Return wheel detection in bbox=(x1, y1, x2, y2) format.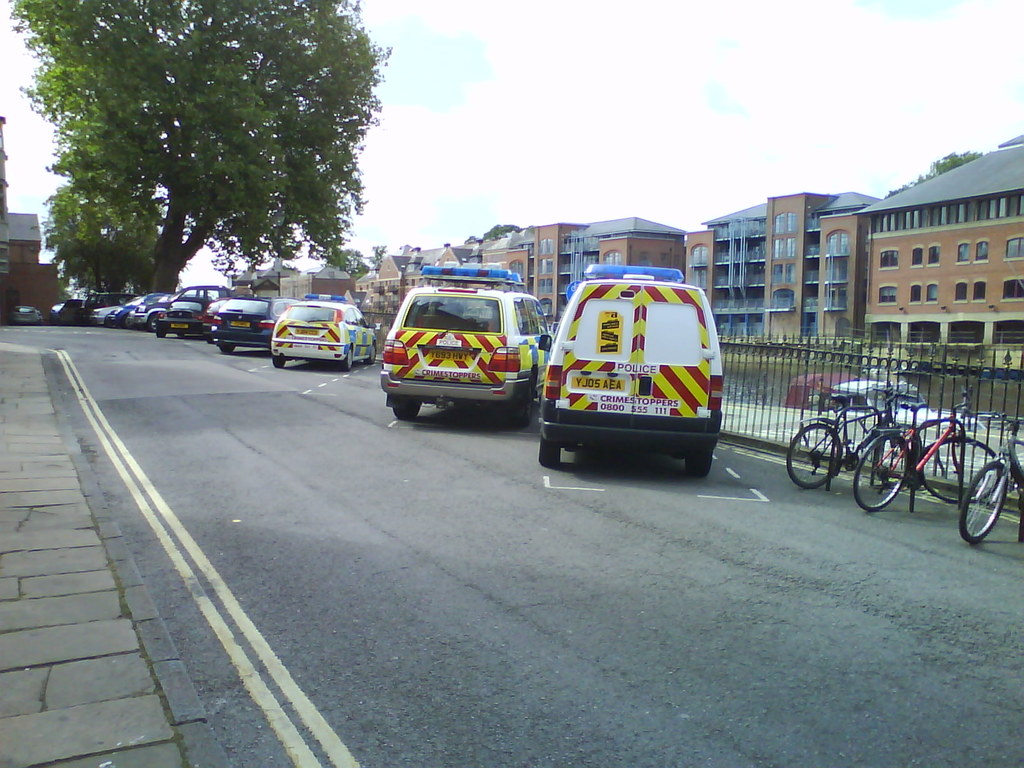
bbox=(365, 346, 380, 368).
